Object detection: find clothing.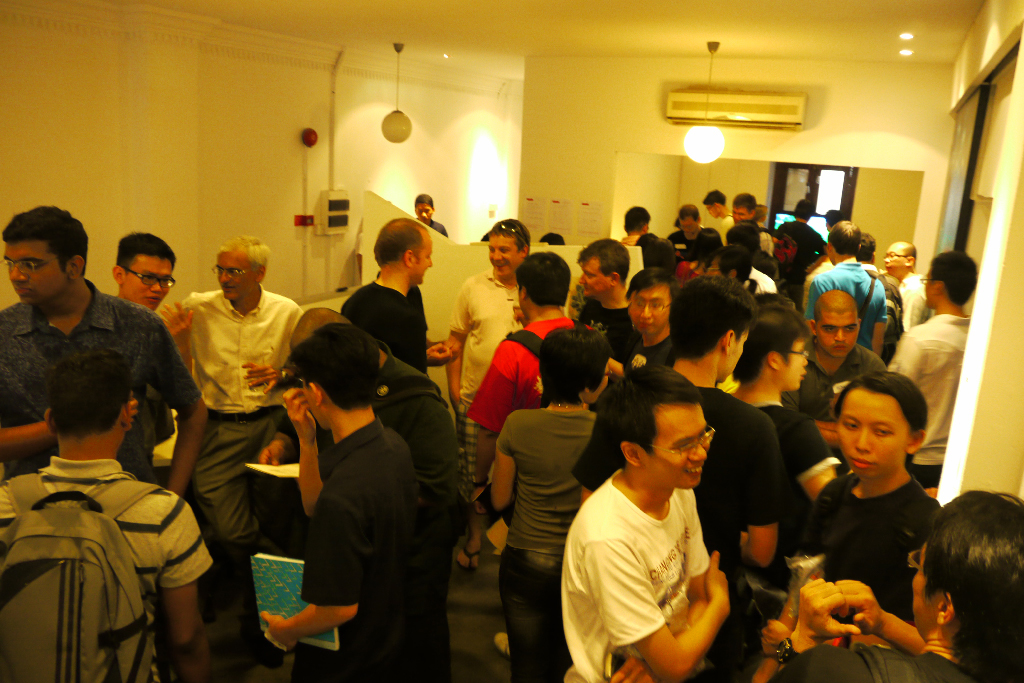
<box>754,398,828,559</box>.
